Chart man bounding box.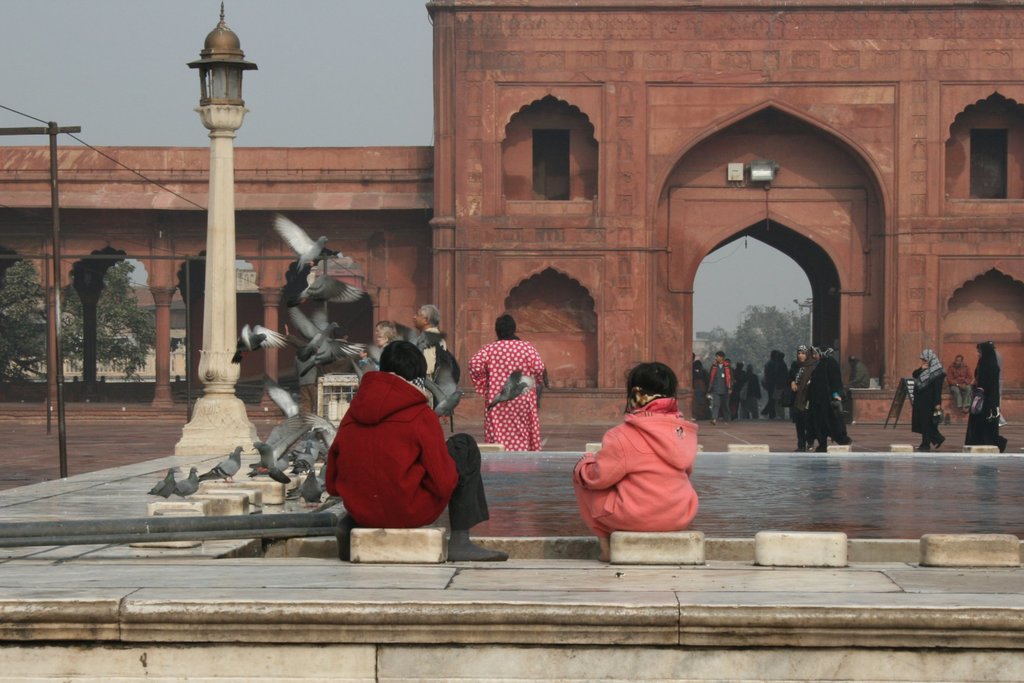
Charted: (x1=321, y1=334, x2=481, y2=559).
